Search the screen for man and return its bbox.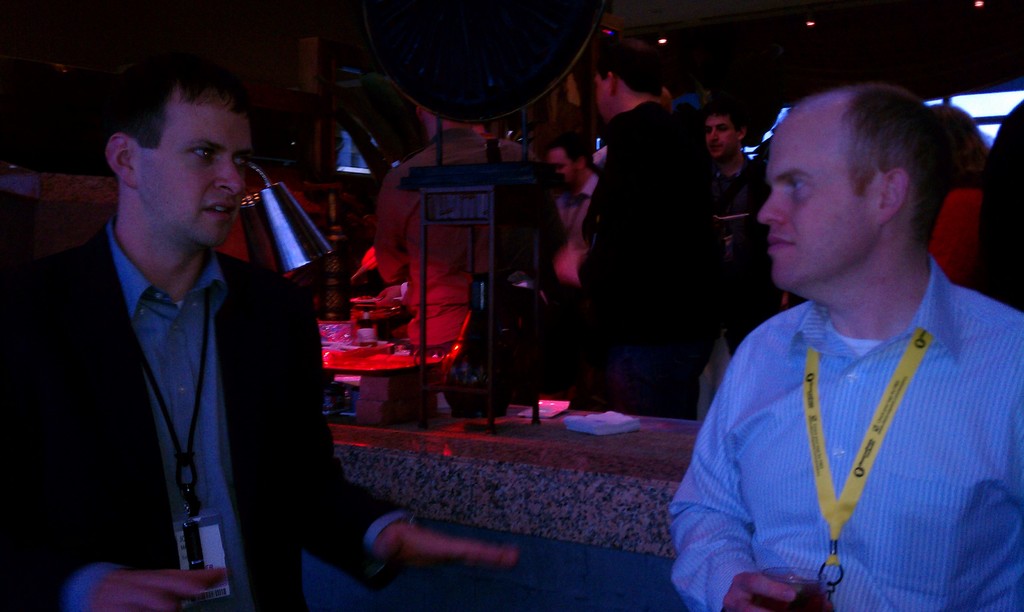
Found: box(664, 66, 1017, 595).
